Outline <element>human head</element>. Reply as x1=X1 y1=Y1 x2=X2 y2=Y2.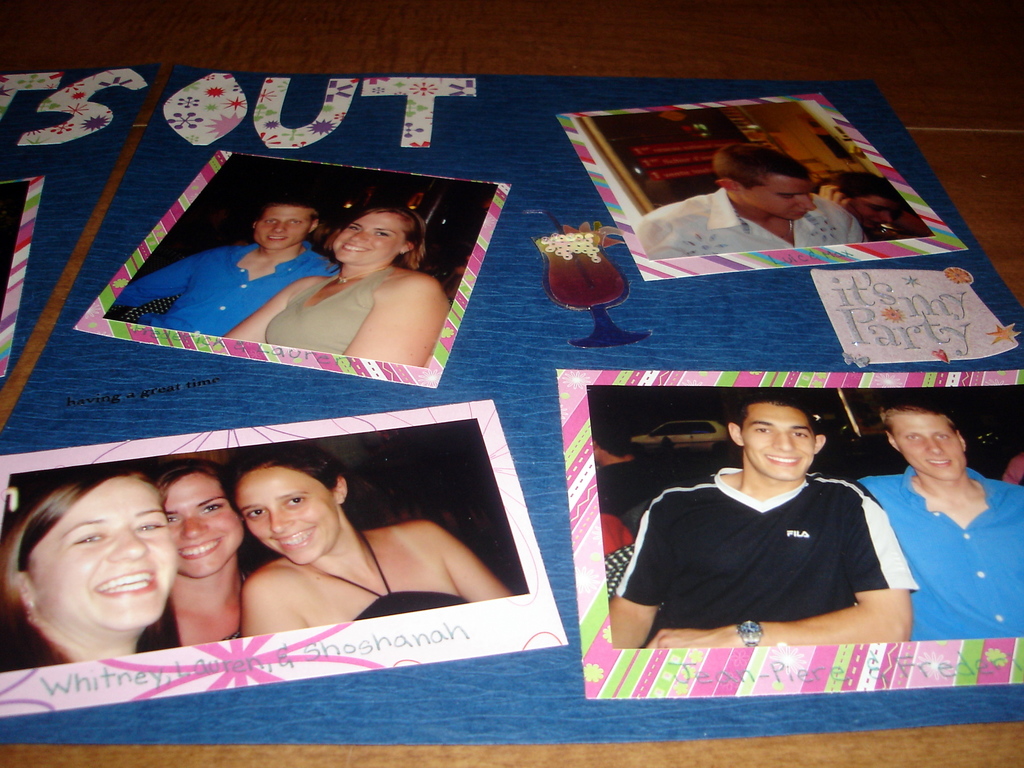
x1=17 y1=477 x2=179 y2=663.
